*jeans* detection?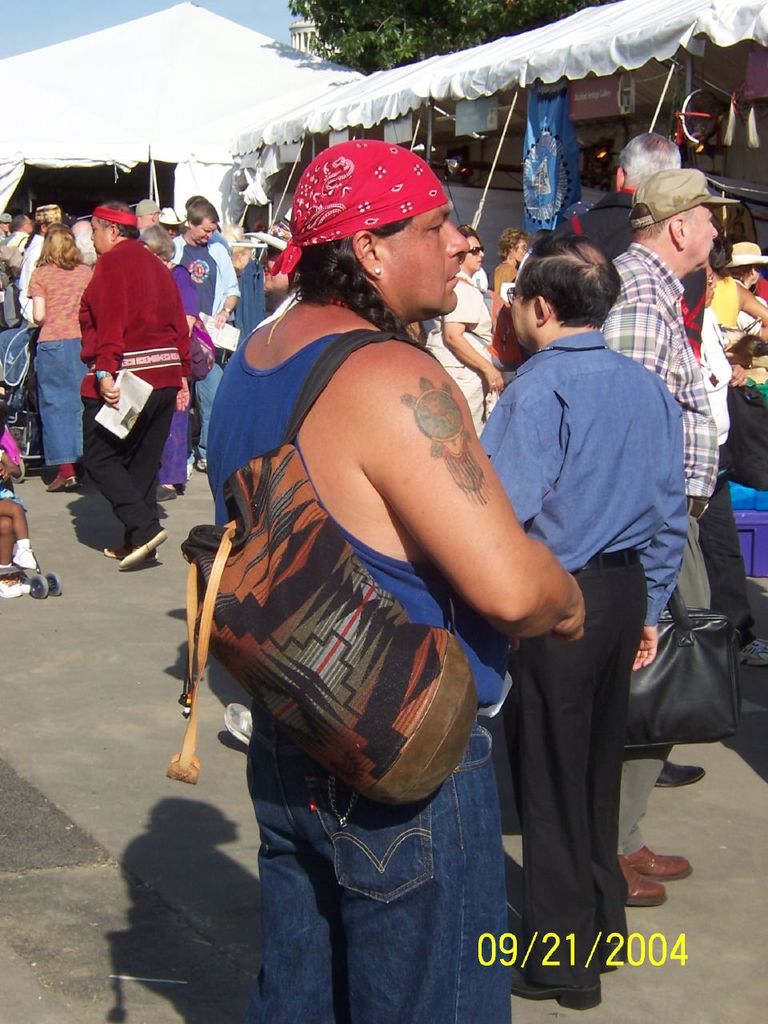
bbox=[38, 342, 82, 460]
